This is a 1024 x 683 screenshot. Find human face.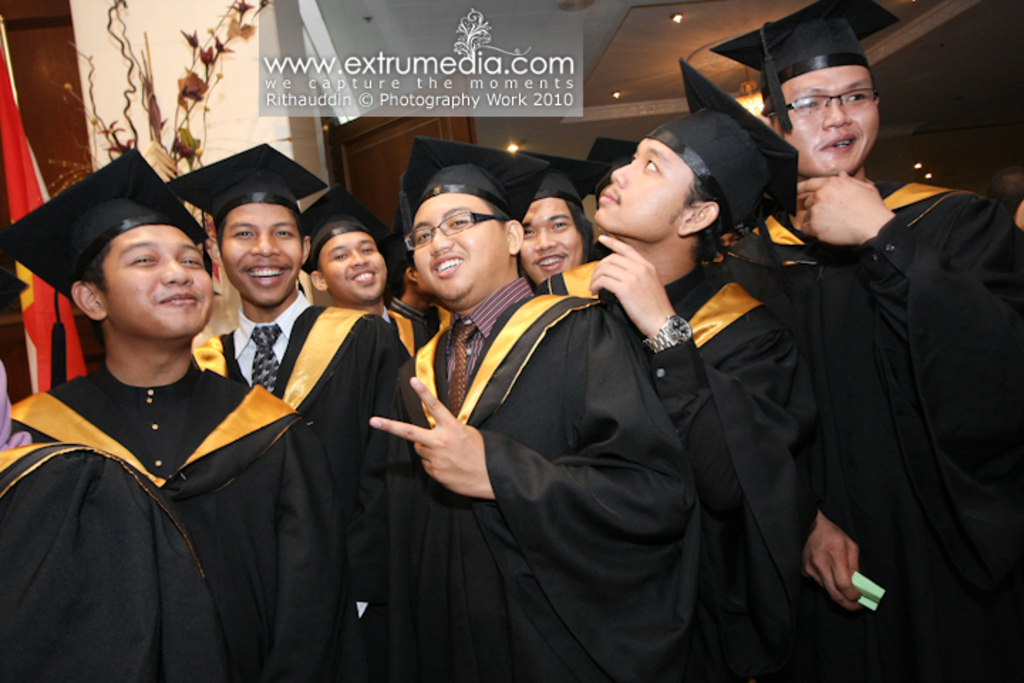
Bounding box: detection(95, 223, 213, 342).
